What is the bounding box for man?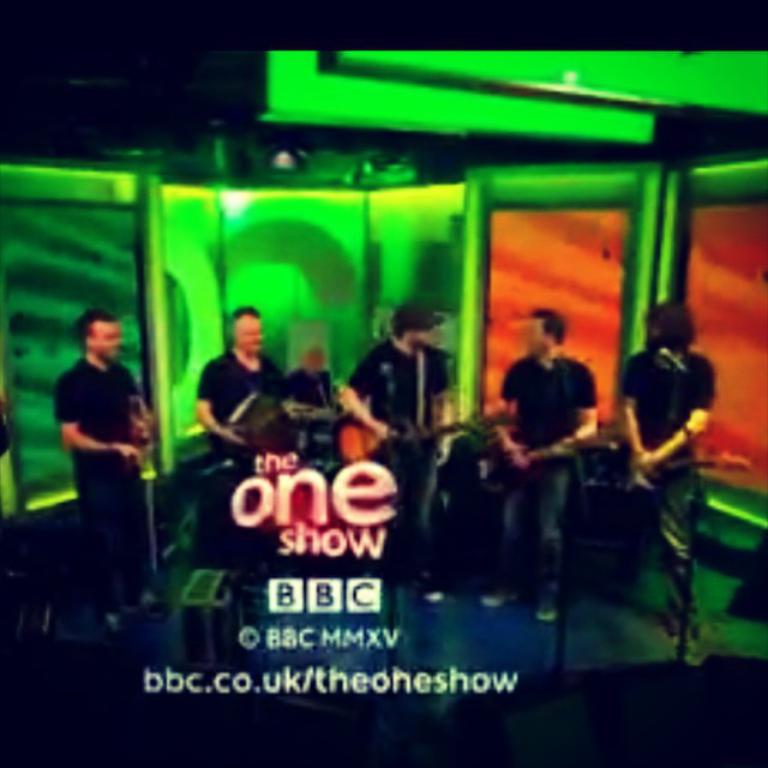
select_region(479, 307, 596, 622).
